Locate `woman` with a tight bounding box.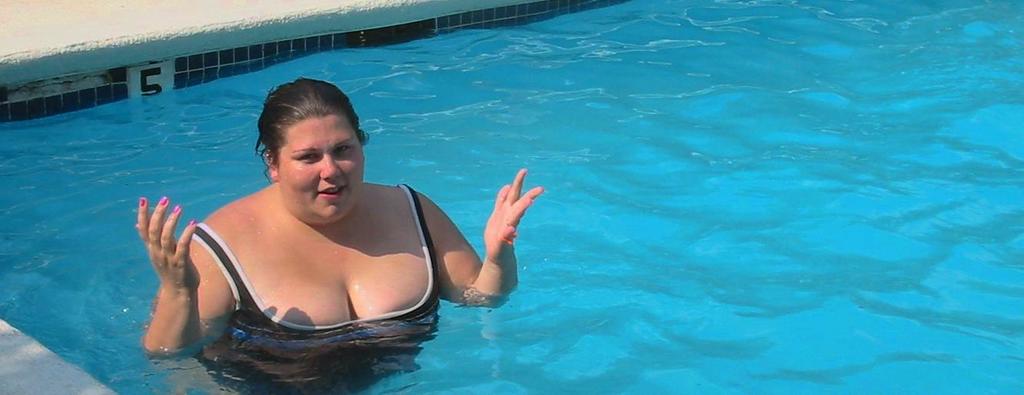
locate(140, 72, 503, 362).
